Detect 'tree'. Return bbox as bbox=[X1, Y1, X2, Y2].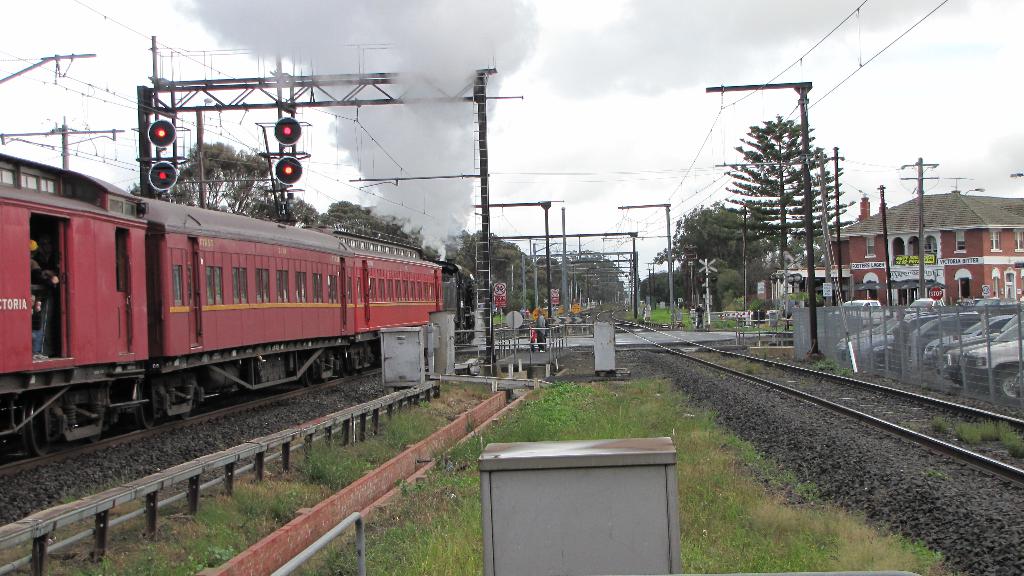
bbox=[545, 243, 620, 310].
